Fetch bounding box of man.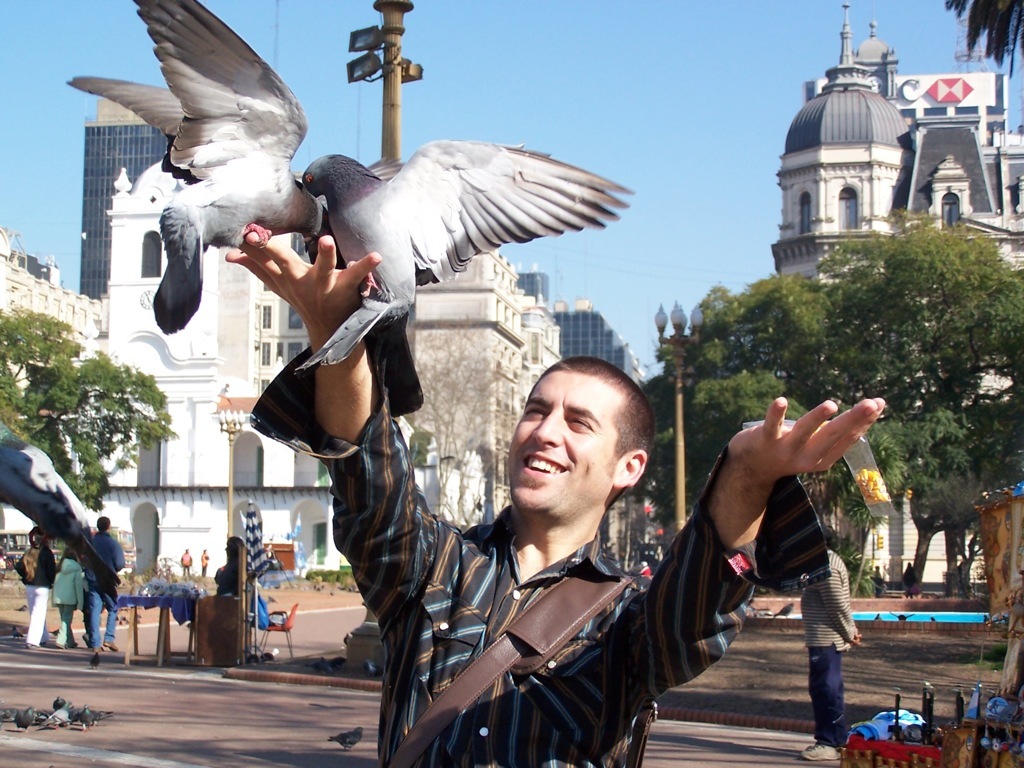
Bbox: rect(217, 230, 887, 767).
